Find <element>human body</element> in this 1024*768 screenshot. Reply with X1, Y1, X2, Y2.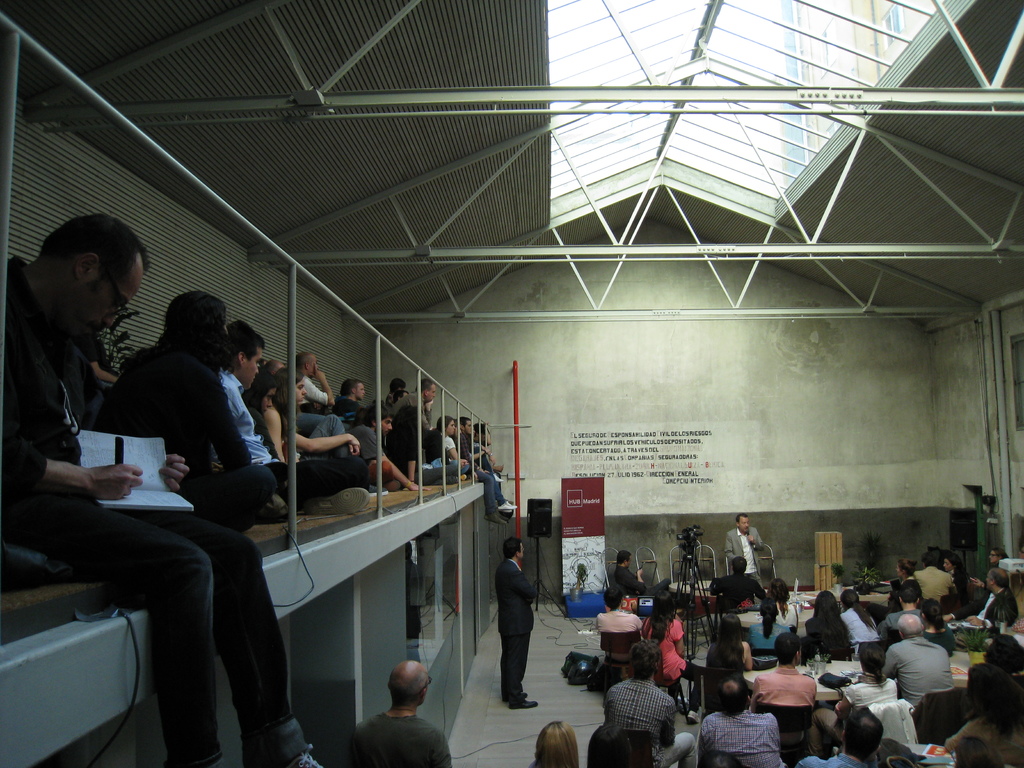
604, 641, 695, 767.
